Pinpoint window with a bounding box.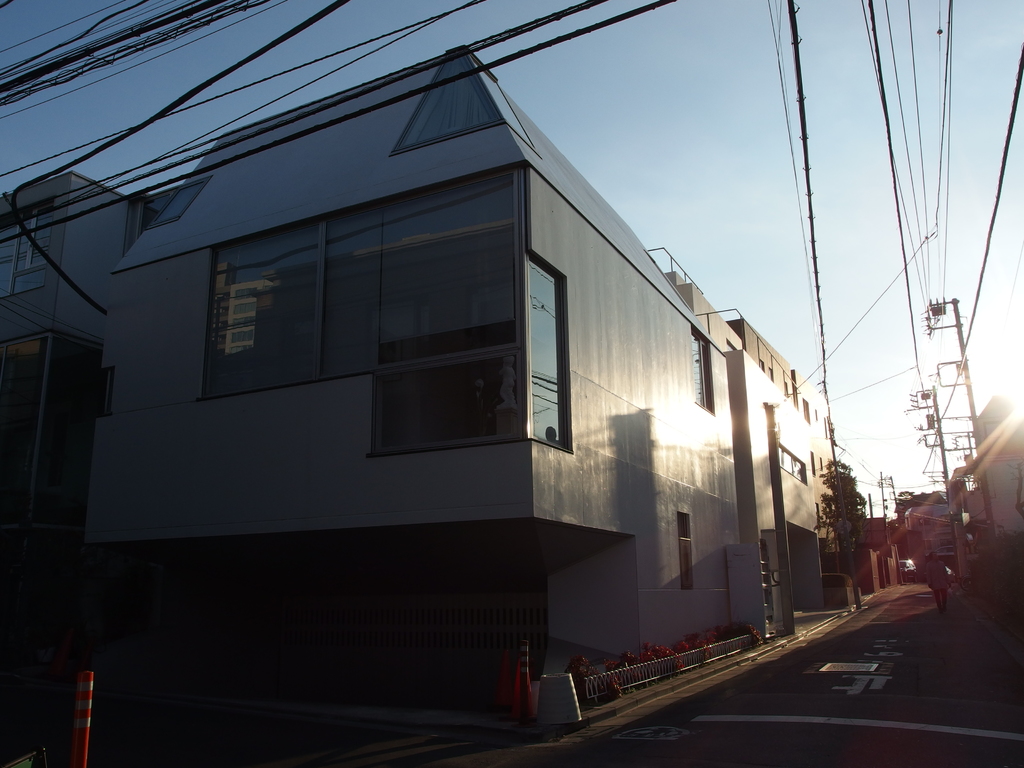
778/444/804/484.
